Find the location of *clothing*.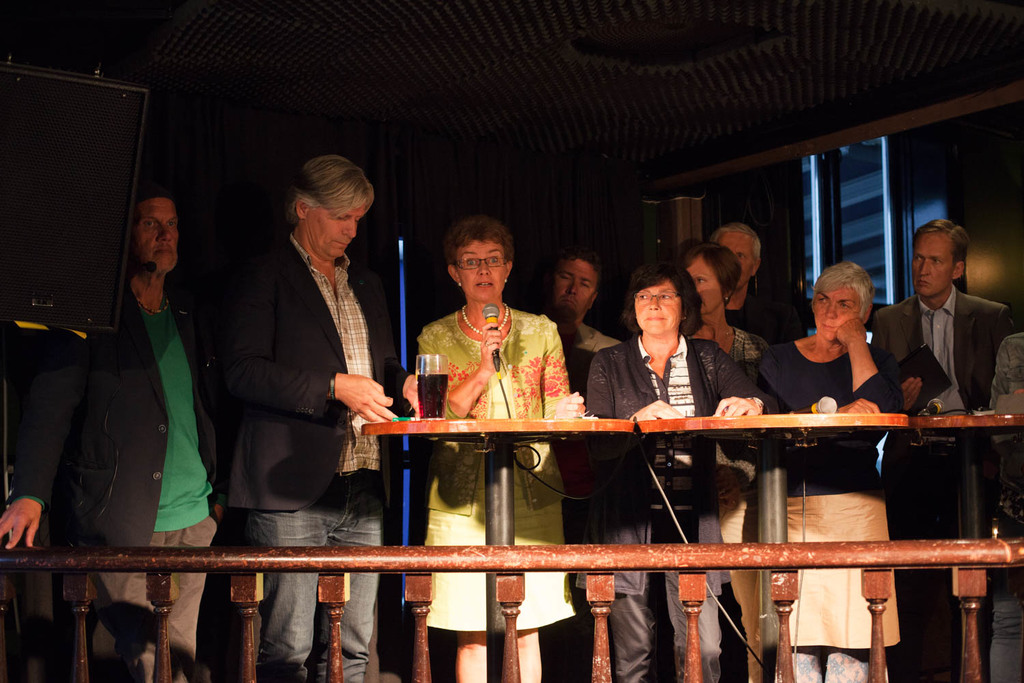
Location: bbox=(228, 228, 415, 682).
